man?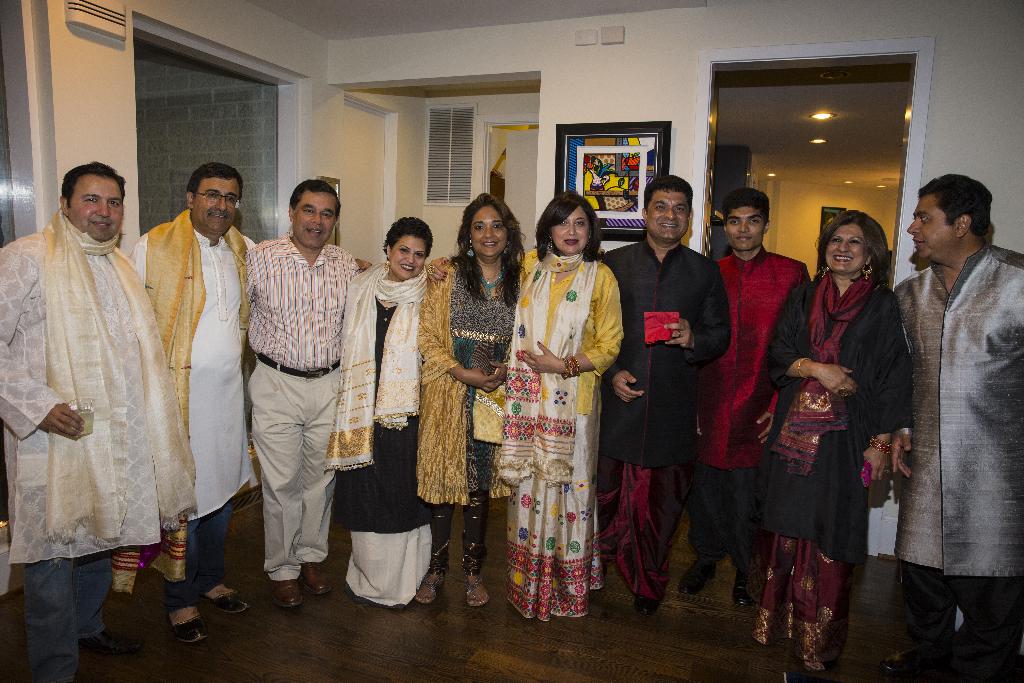
x1=904 y1=153 x2=1020 y2=652
